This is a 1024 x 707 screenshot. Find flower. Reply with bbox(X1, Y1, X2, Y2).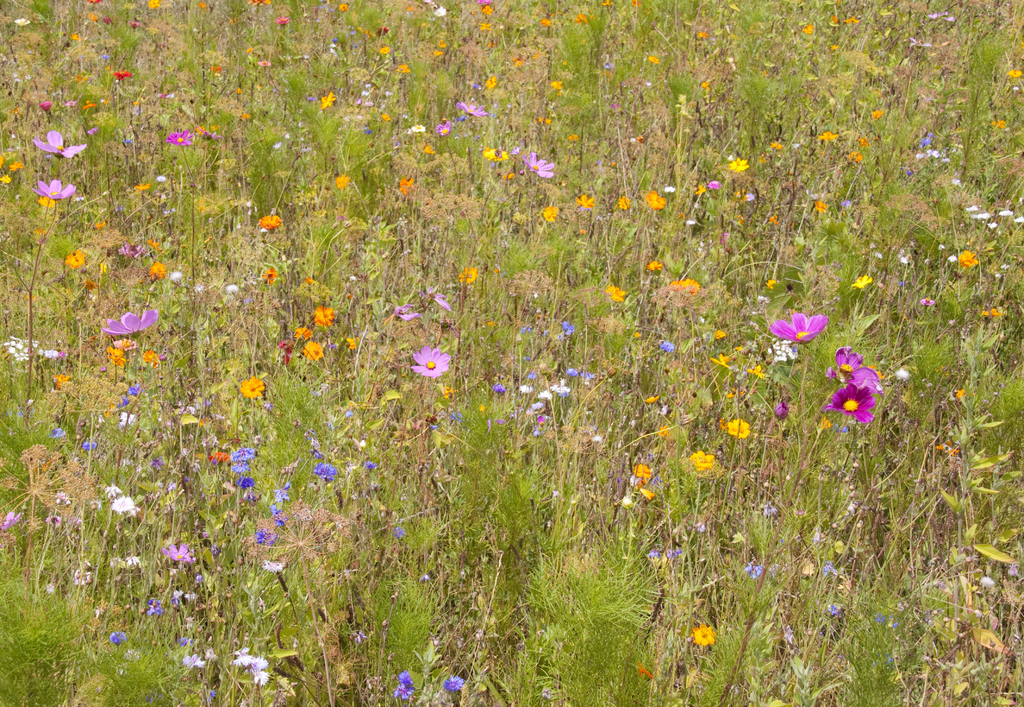
bbox(407, 345, 457, 382).
